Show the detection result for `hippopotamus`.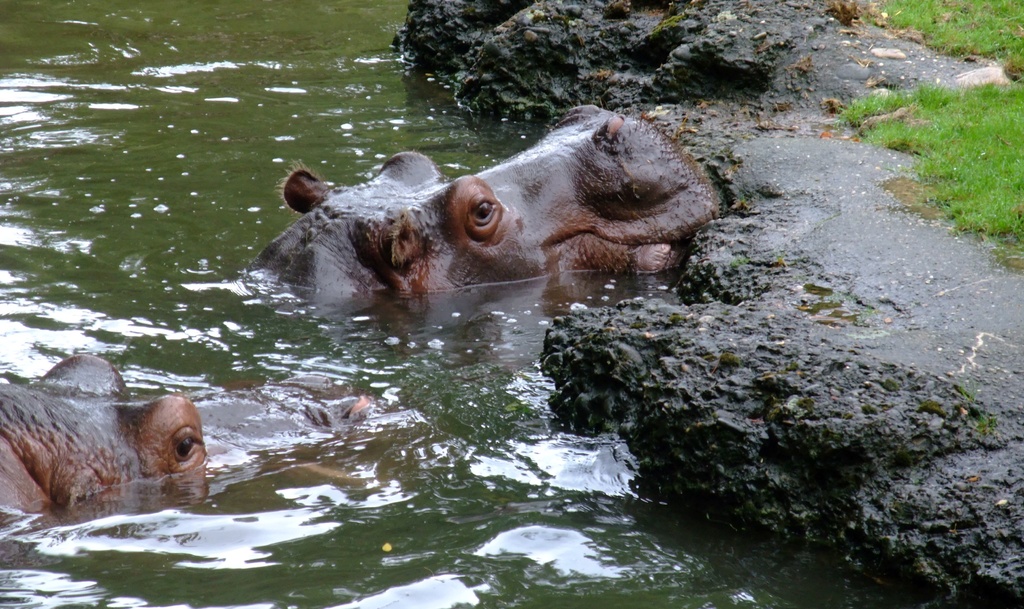
<box>0,352,375,517</box>.
